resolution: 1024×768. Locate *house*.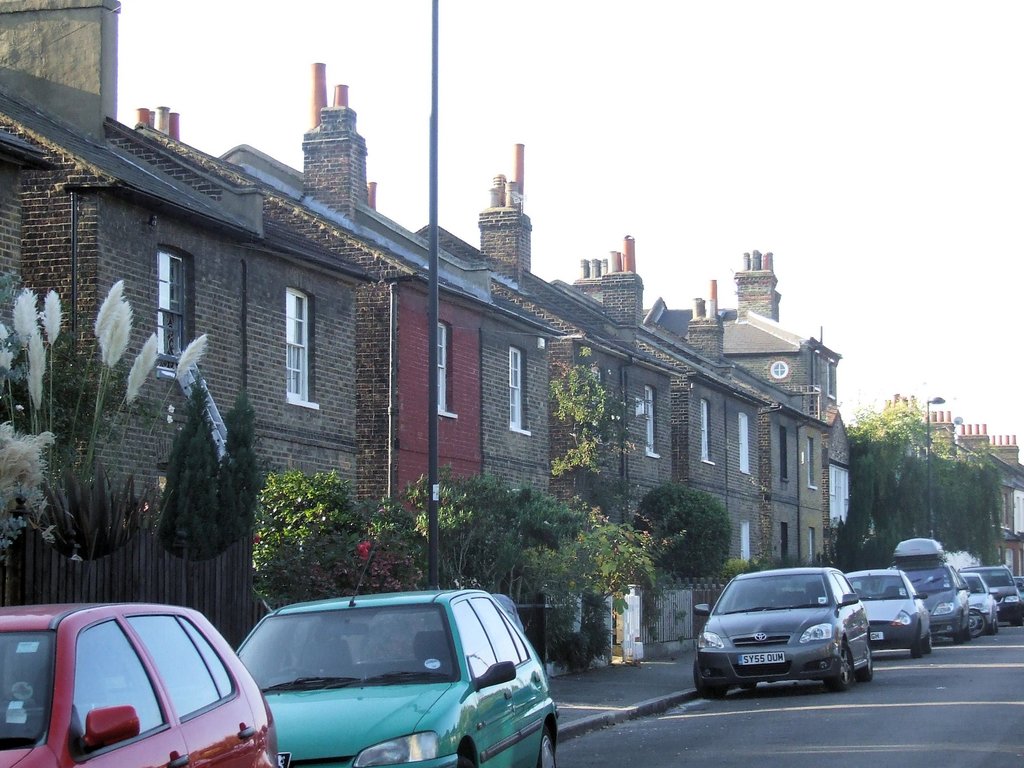
box=[476, 140, 638, 523].
